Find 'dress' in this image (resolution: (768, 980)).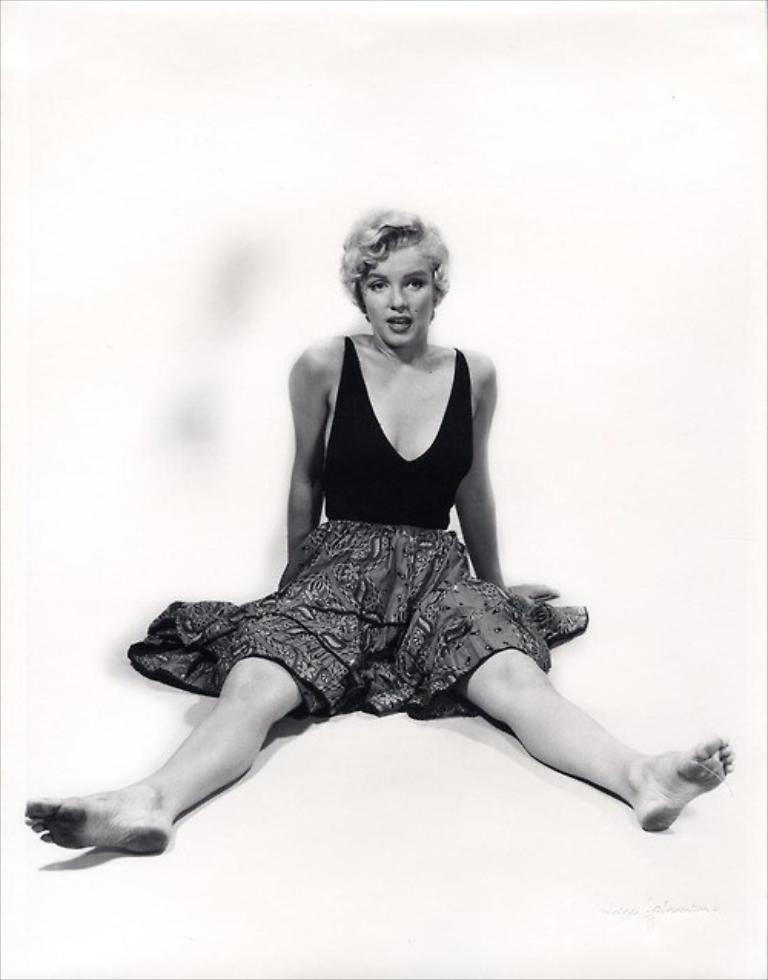
x1=126 y1=330 x2=587 y2=717.
